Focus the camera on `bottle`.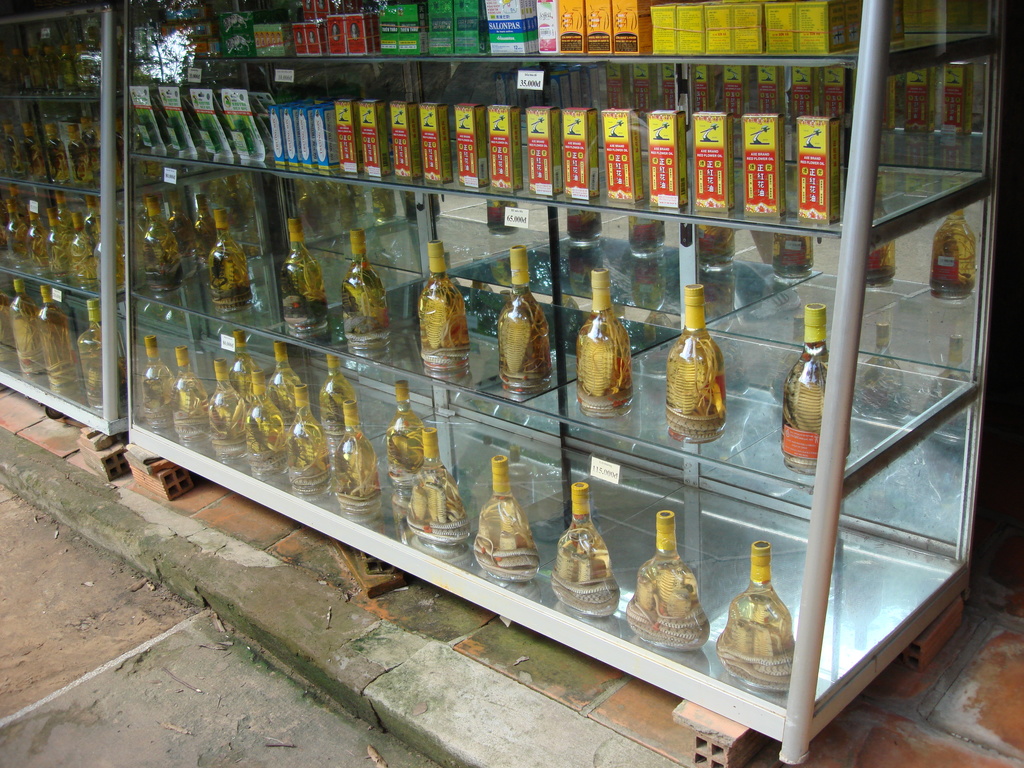
Focus region: <box>290,387,327,502</box>.
